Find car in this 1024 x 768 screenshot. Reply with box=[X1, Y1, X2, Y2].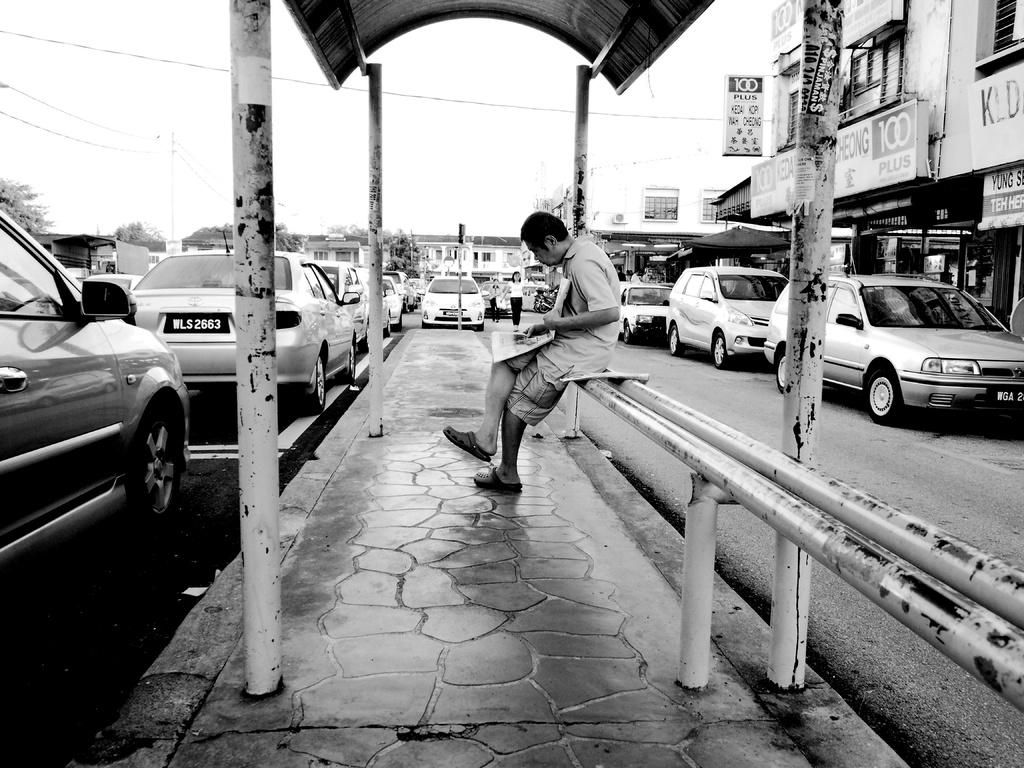
box=[615, 282, 673, 342].
